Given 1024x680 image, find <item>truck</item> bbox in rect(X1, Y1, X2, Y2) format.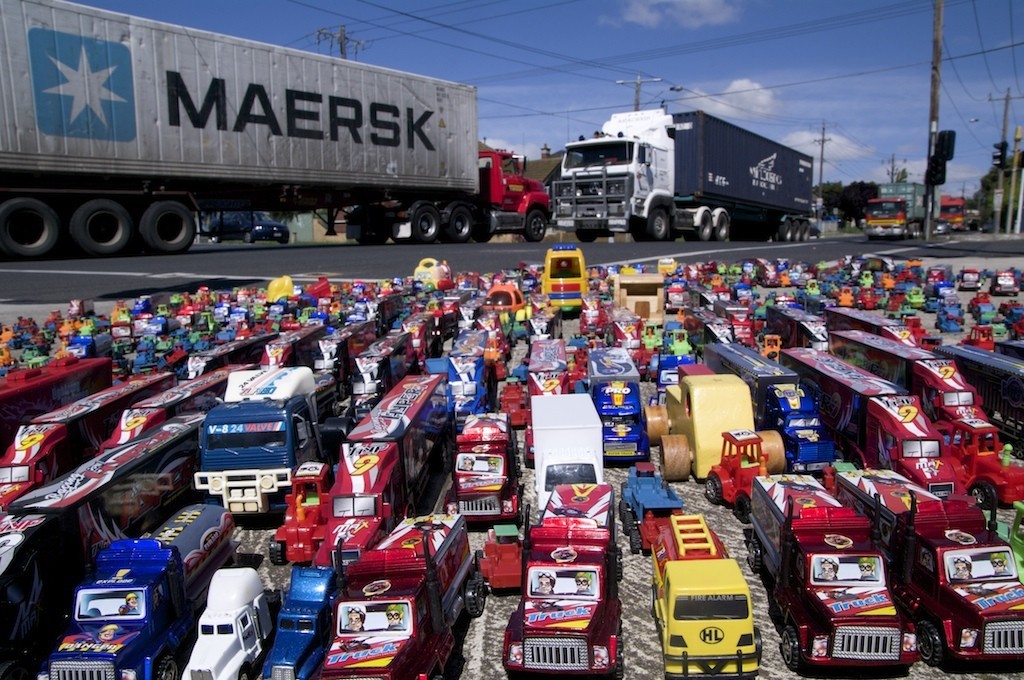
rect(179, 330, 276, 386).
